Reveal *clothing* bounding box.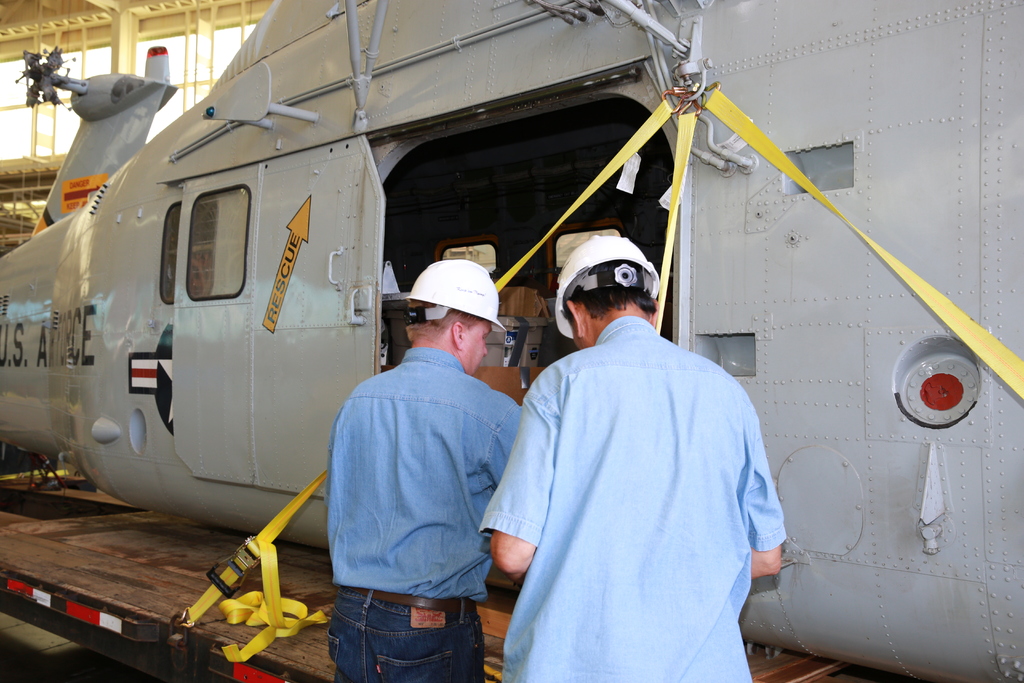
Revealed: l=492, t=276, r=801, b=671.
